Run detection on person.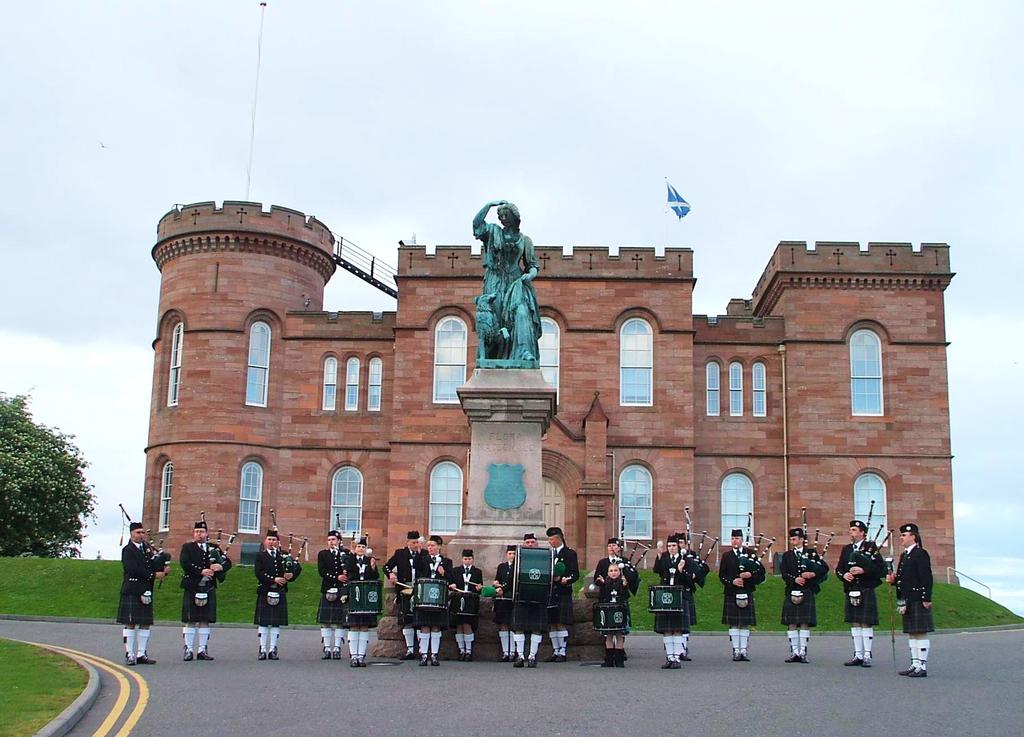
Result: (453, 551, 484, 659).
